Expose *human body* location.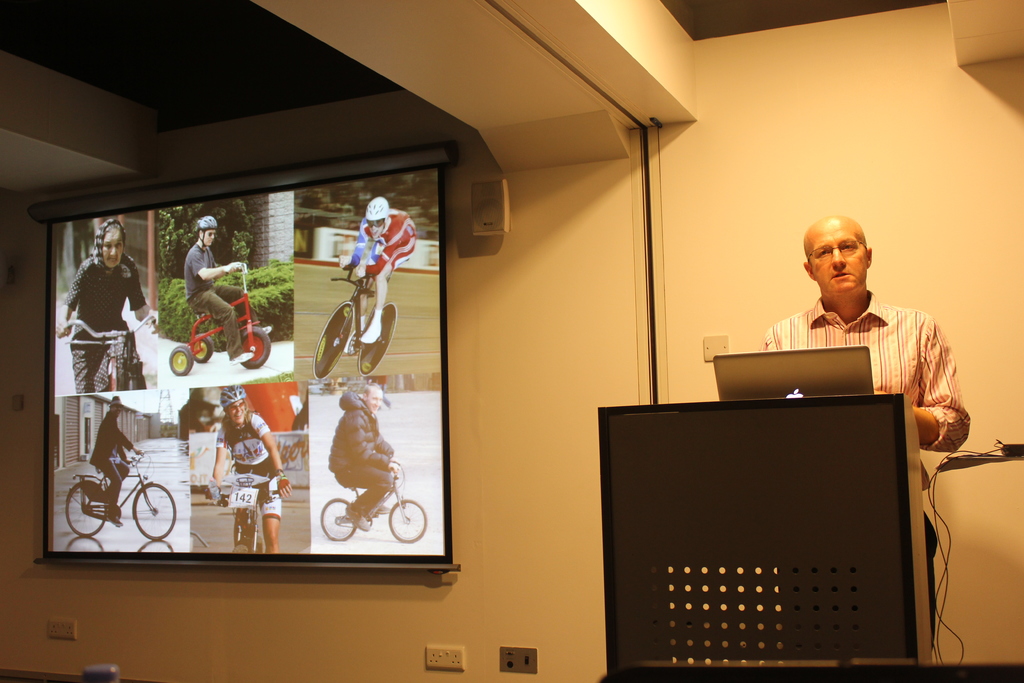
Exposed at [x1=187, y1=243, x2=250, y2=364].
